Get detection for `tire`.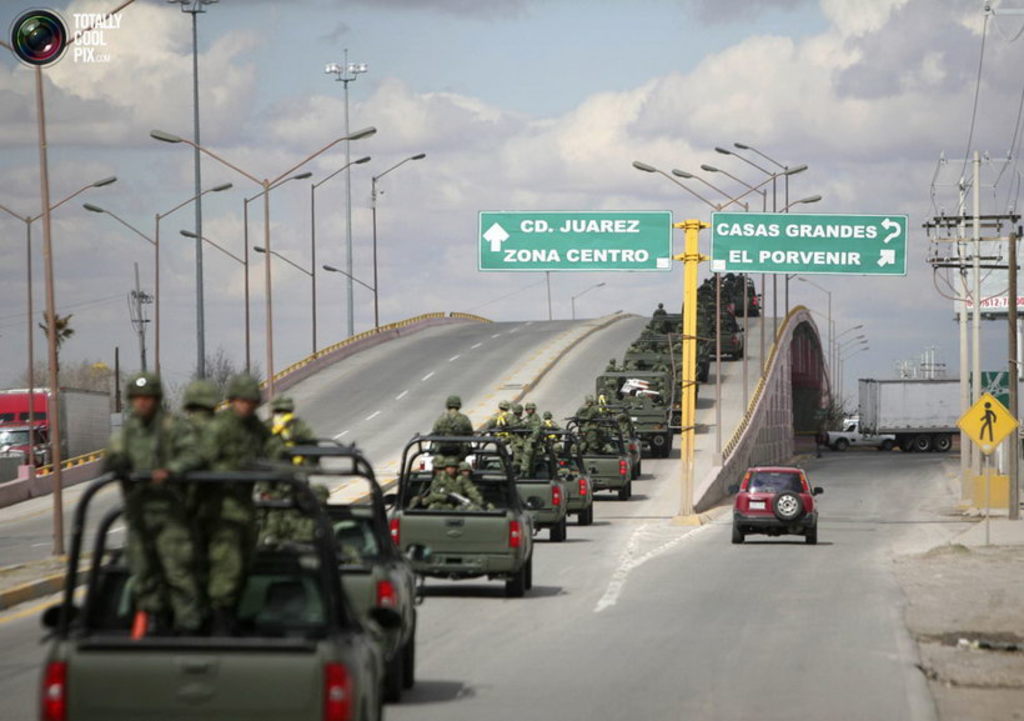
Detection: locate(526, 560, 534, 591).
